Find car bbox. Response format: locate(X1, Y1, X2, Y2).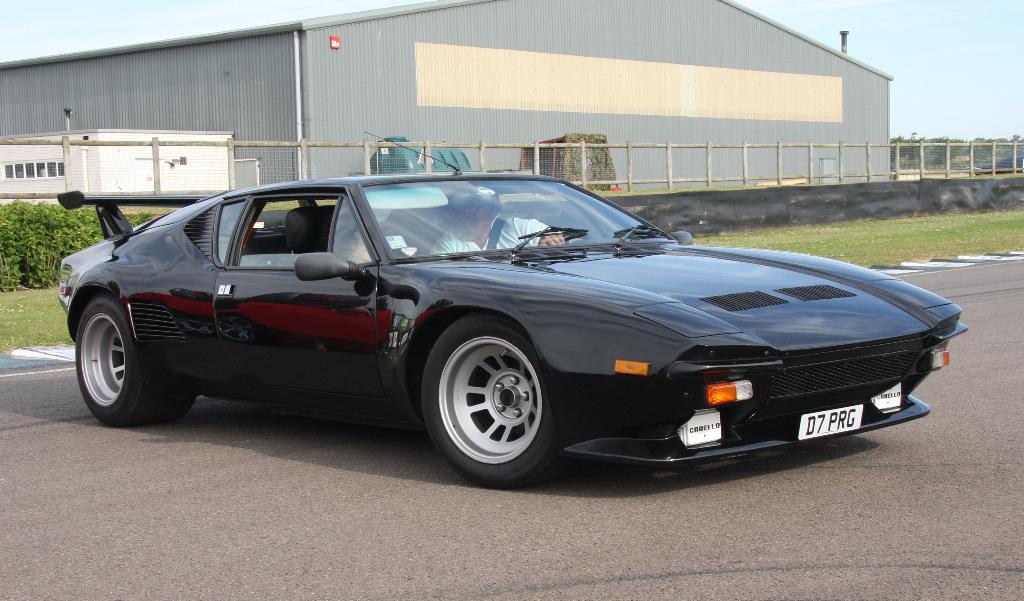
locate(58, 128, 971, 495).
